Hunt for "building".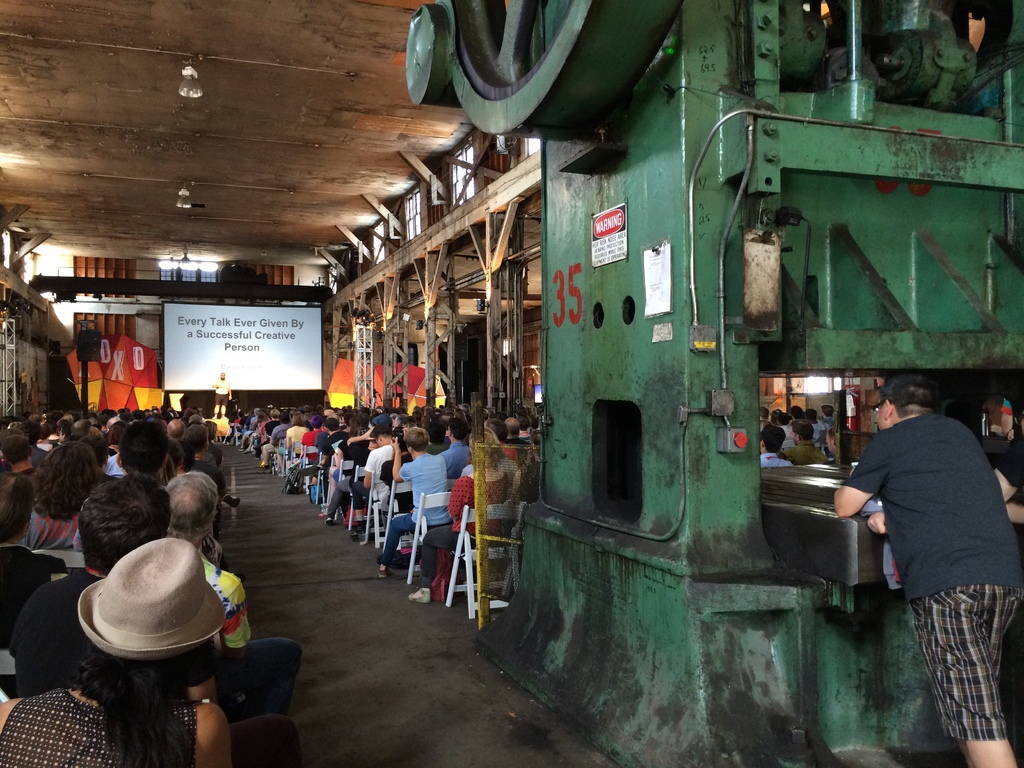
Hunted down at 0/0/1023/767.
